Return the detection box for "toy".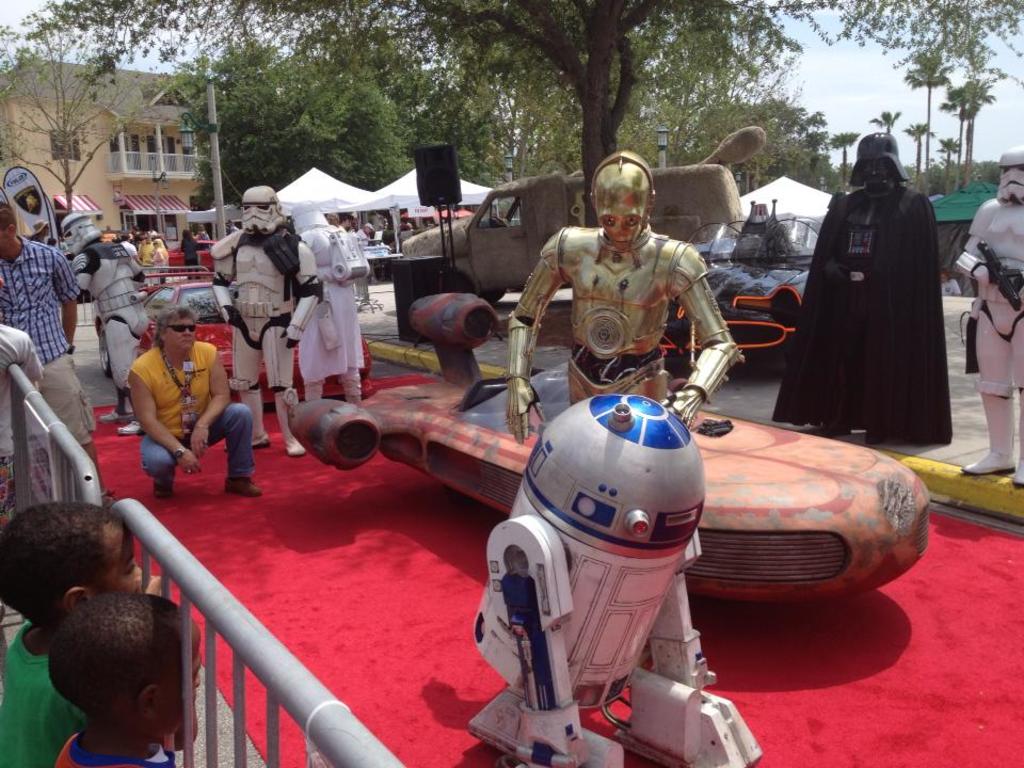
{"left": 767, "top": 134, "right": 955, "bottom": 446}.
